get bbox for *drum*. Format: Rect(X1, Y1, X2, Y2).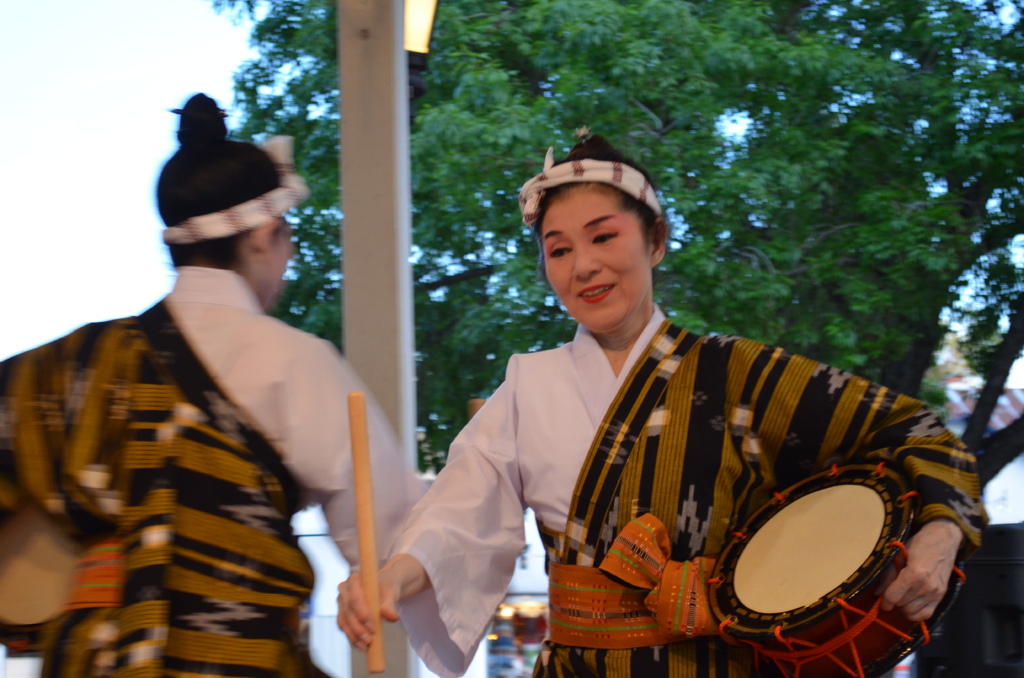
Rect(0, 504, 77, 651).
